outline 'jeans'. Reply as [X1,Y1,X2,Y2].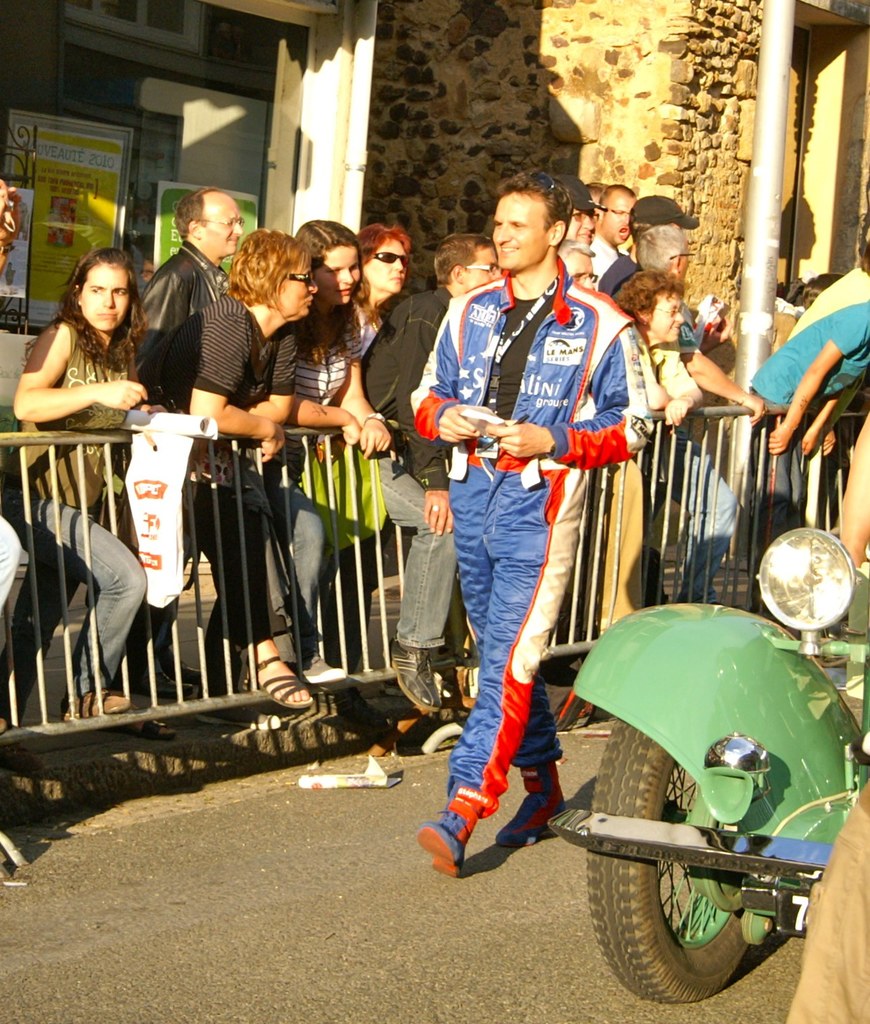
[676,440,737,614].
